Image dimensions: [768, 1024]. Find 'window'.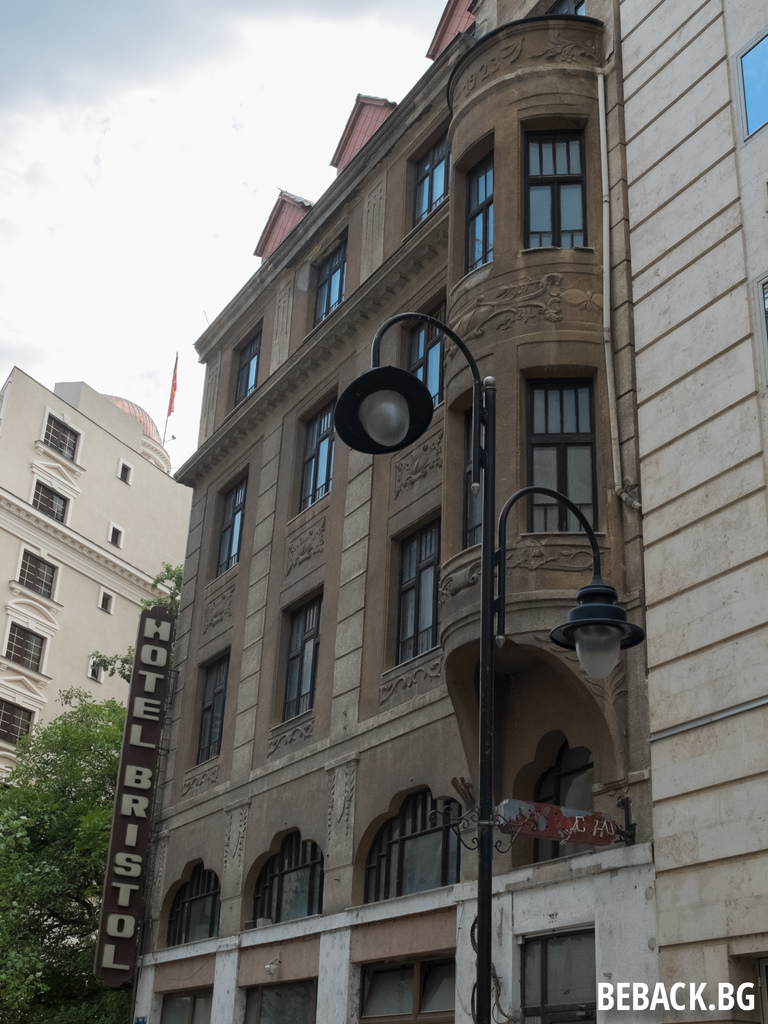
188, 646, 234, 767.
